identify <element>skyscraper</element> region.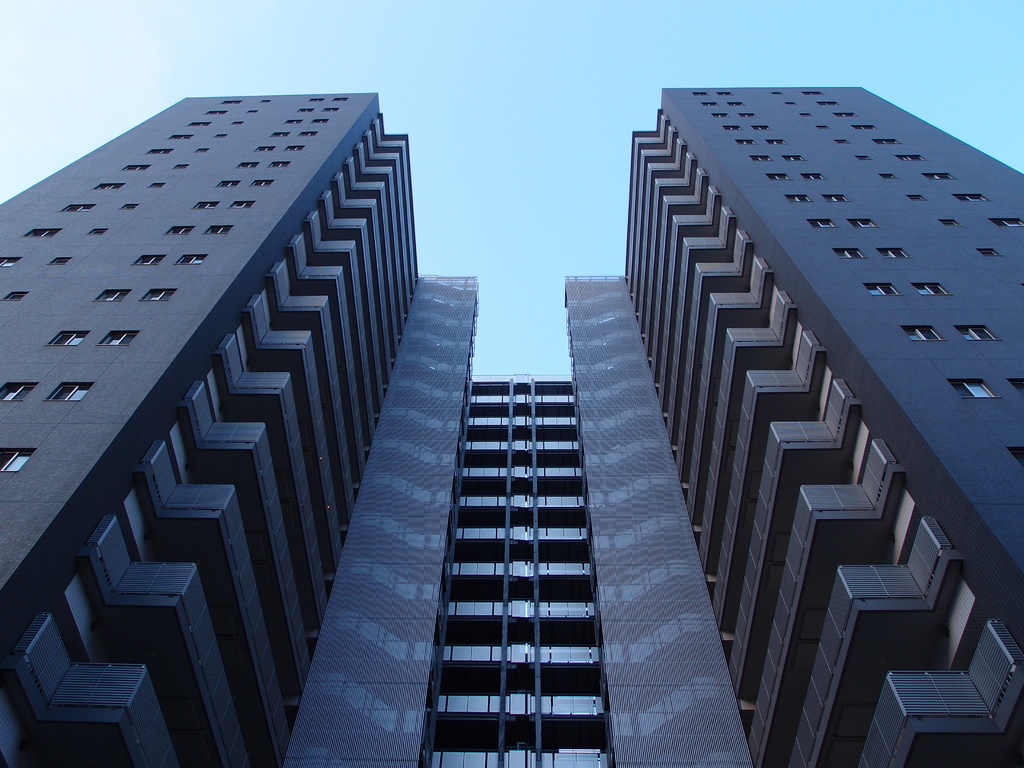
Region: Rect(0, 88, 1023, 767).
